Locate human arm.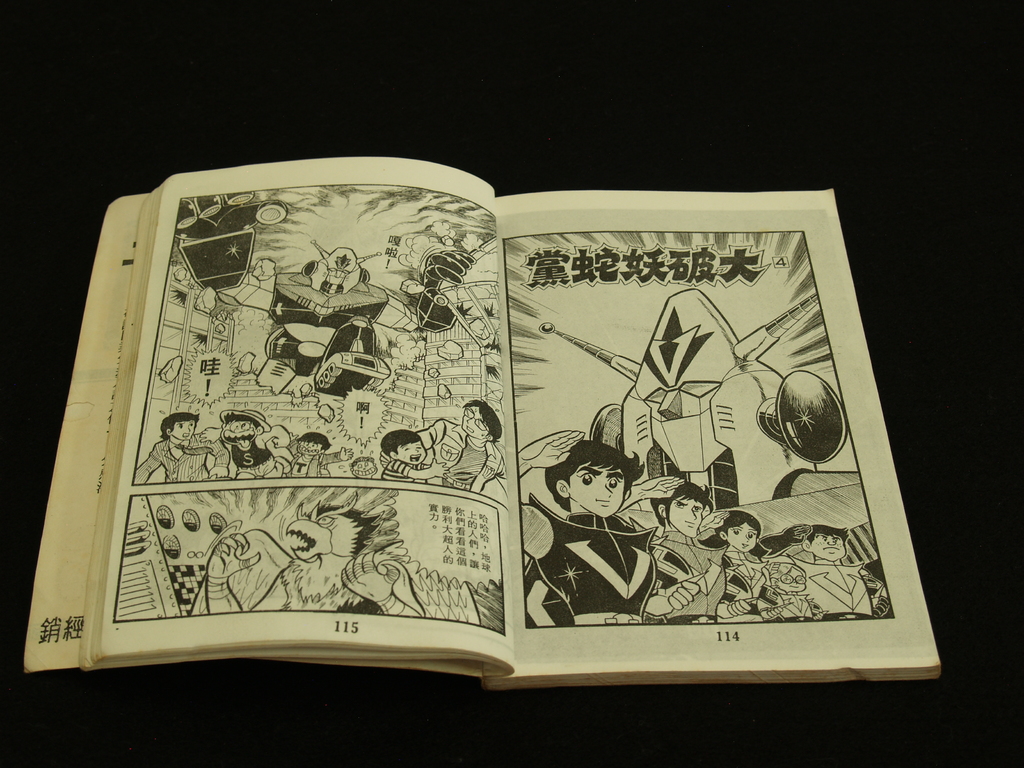
Bounding box: (left=712, top=596, right=752, bottom=621).
